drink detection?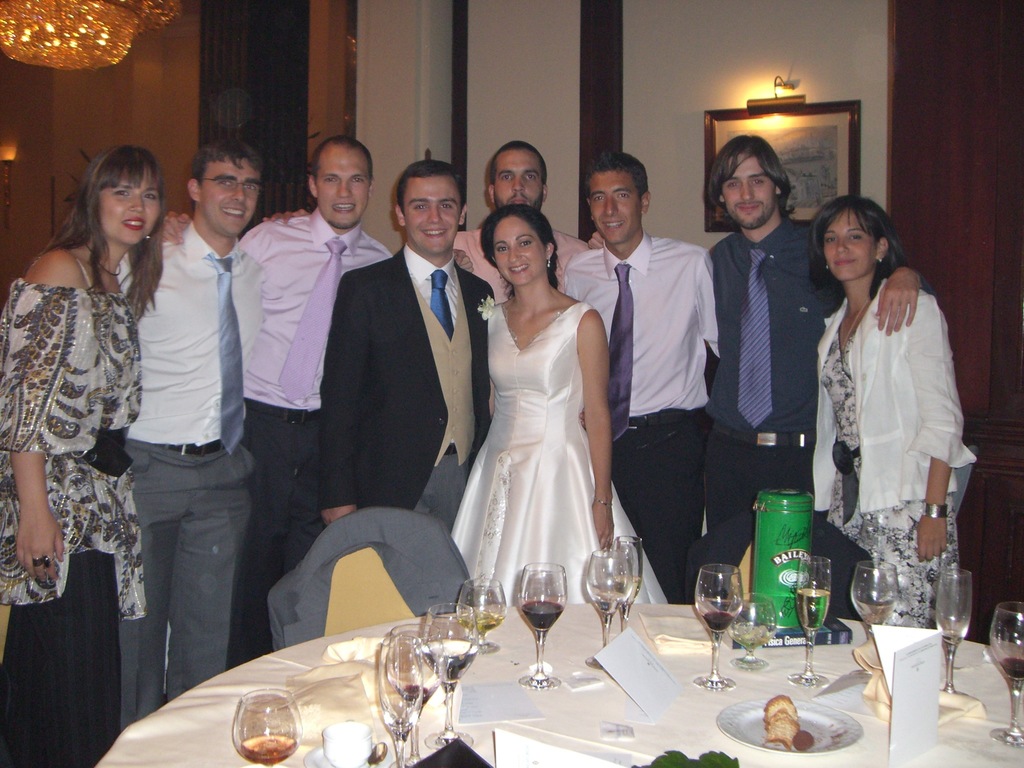
(704,614,733,630)
